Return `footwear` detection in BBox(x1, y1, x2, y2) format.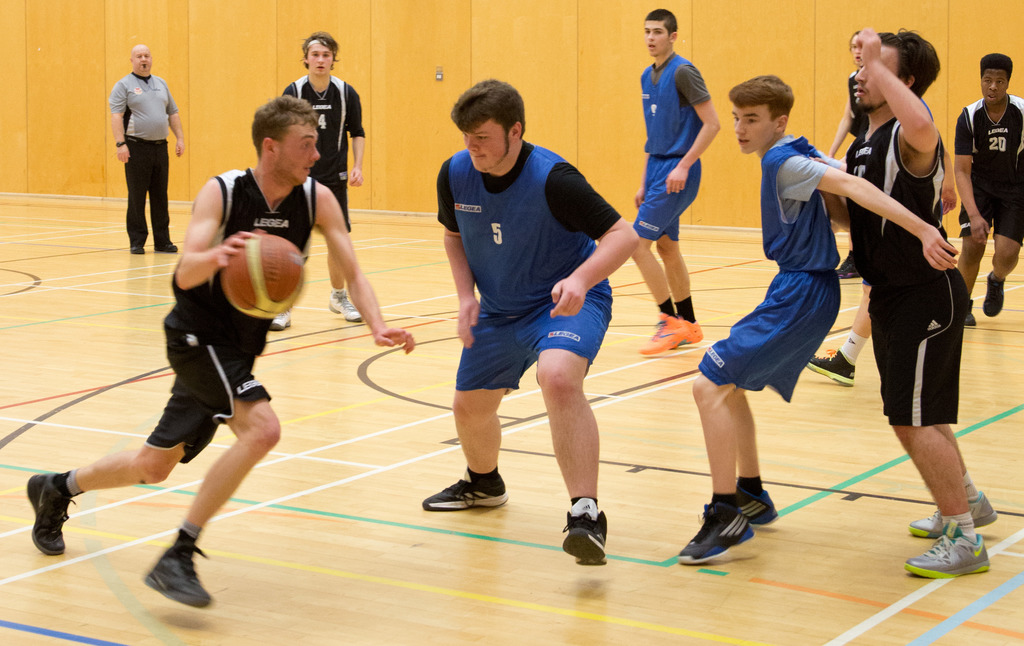
BBox(129, 241, 147, 253).
